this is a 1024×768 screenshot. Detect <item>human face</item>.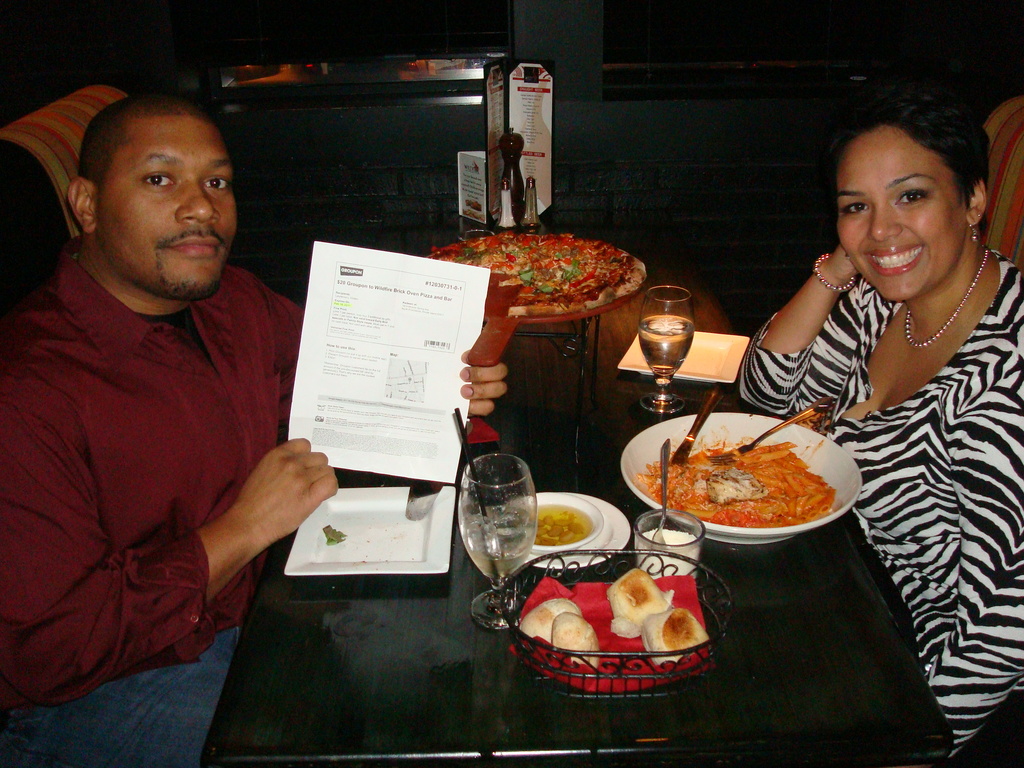
<region>95, 111, 239, 298</region>.
